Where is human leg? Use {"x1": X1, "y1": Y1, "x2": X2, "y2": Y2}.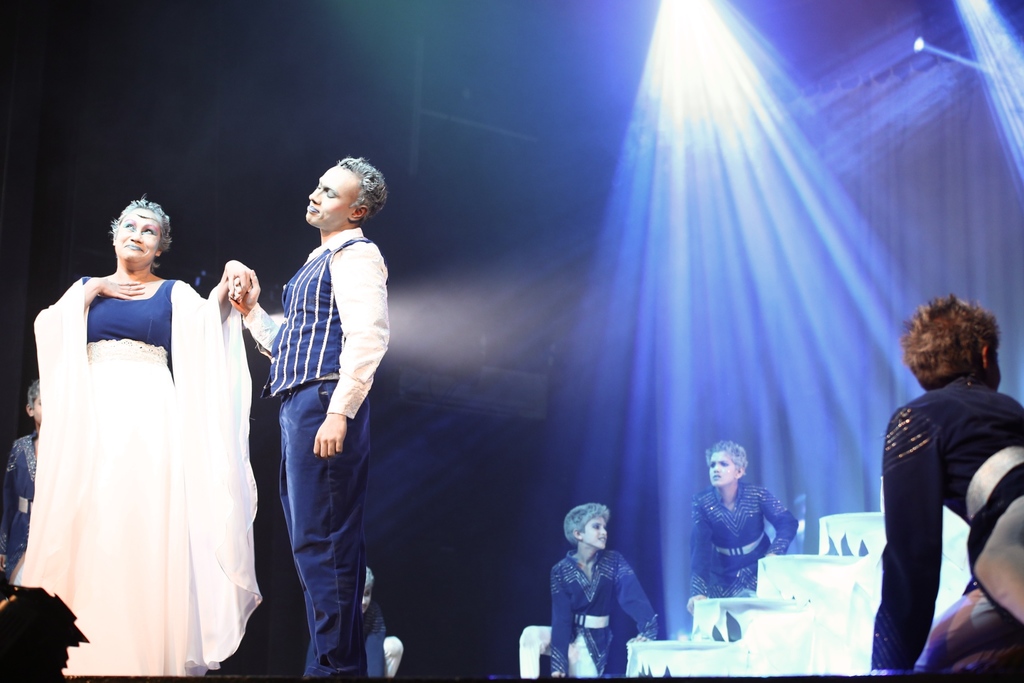
{"x1": 289, "y1": 374, "x2": 376, "y2": 679}.
